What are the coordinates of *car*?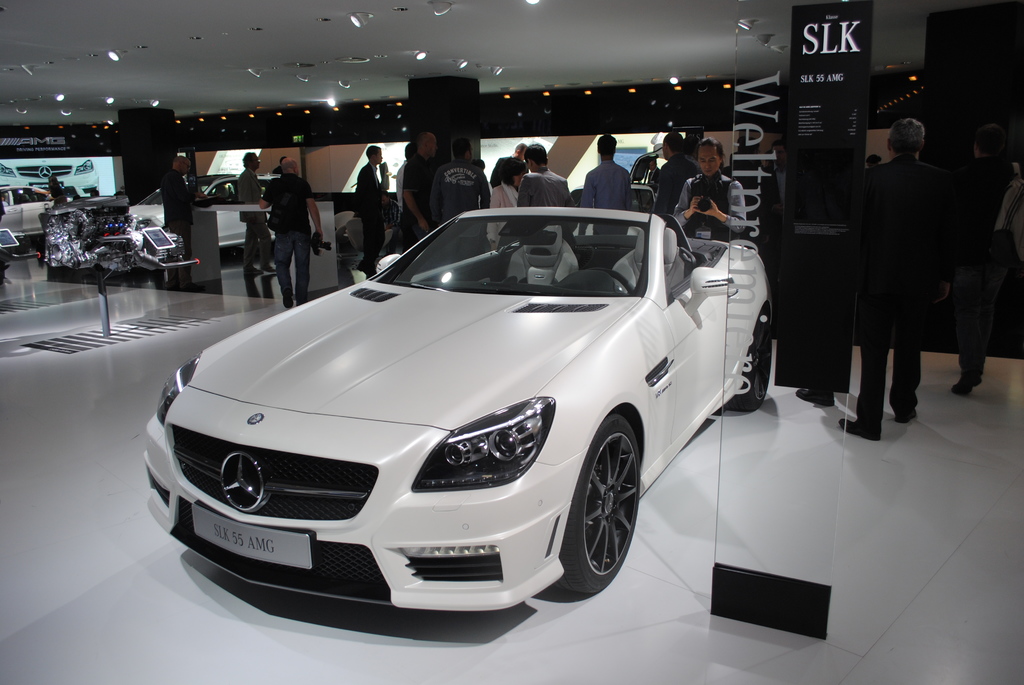
<bbox>134, 174, 278, 256</bbox>.
